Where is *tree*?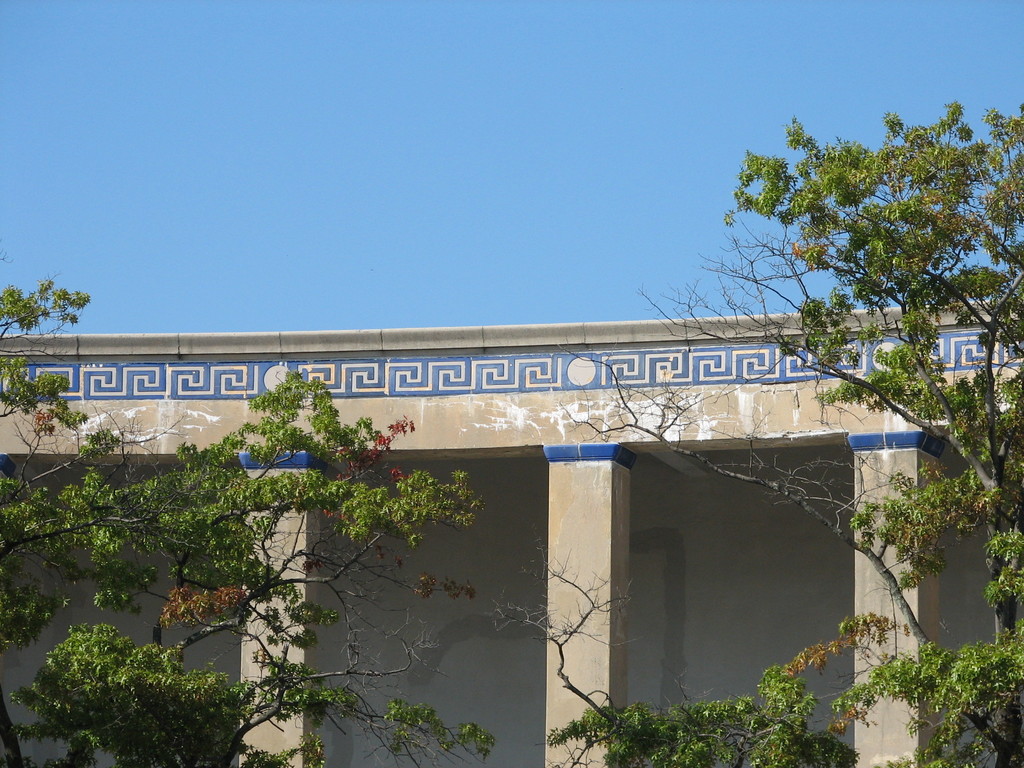
bbox=[0, 273, 514, 767].
